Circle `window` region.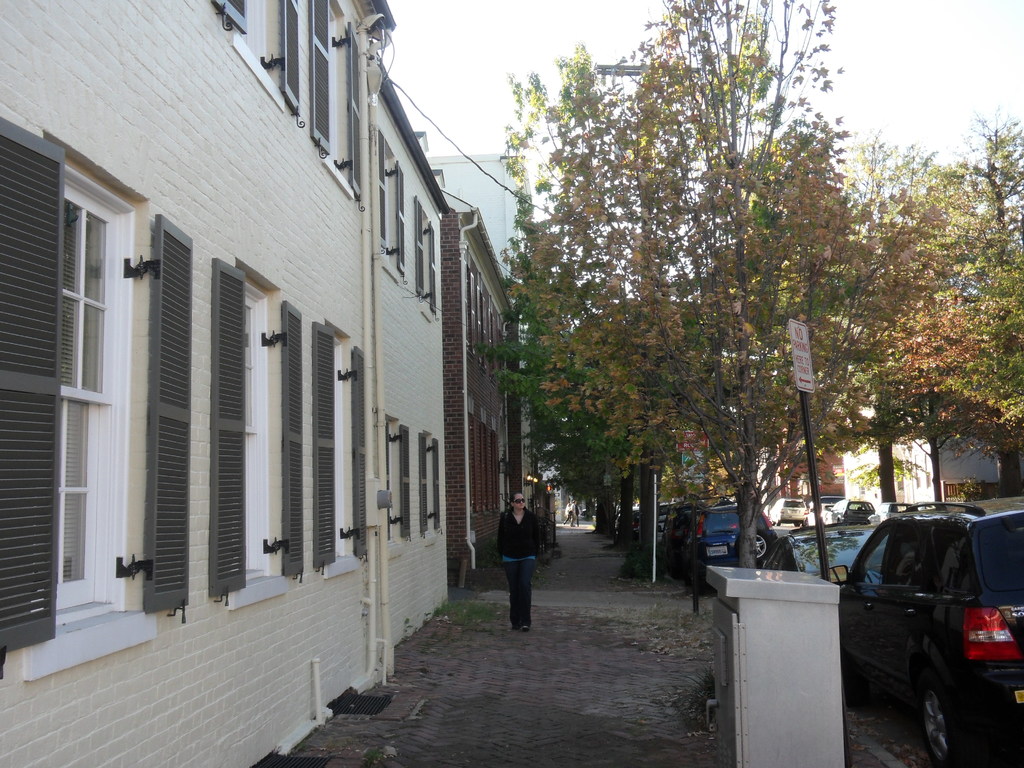
Region: bbox=(832, 465, 845, 484).
